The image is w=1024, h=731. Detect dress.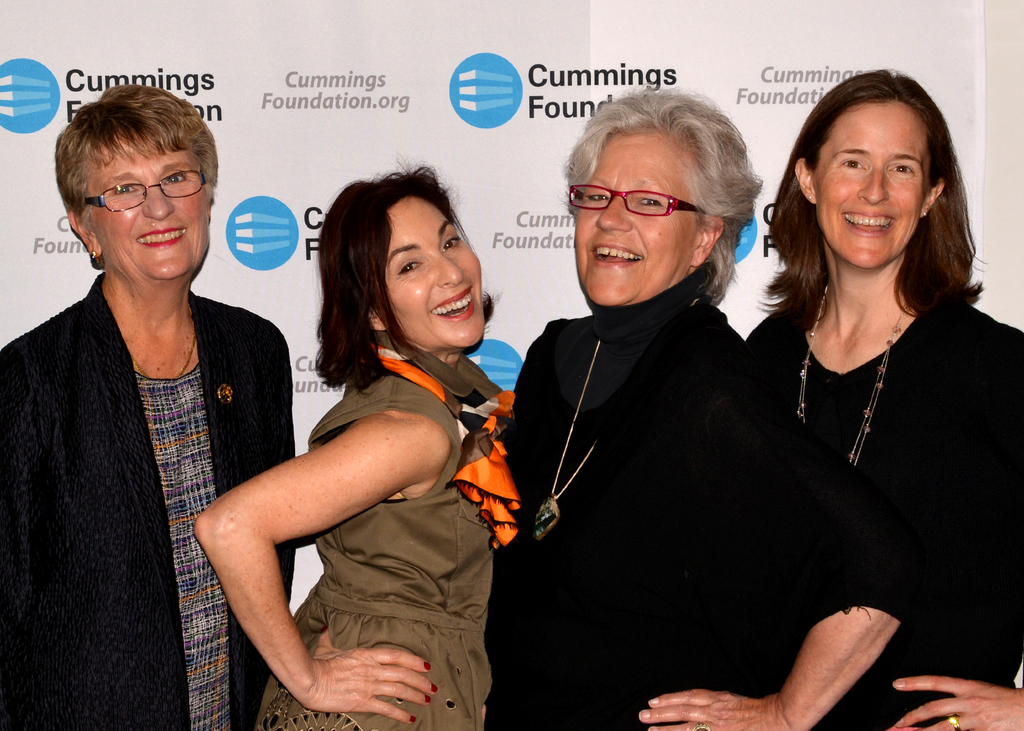
Detection: box=[488, 259, 909, 730].
